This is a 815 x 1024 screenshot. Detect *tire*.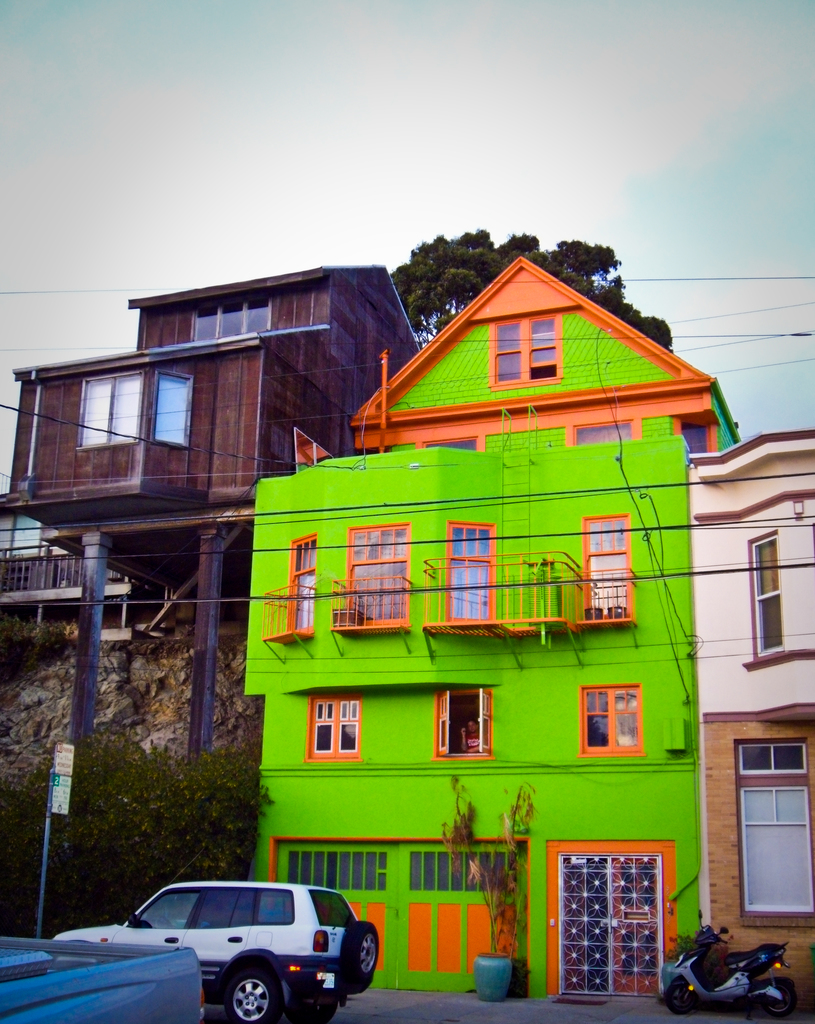
(left=666, top=982, right=697, bottom=1016).
